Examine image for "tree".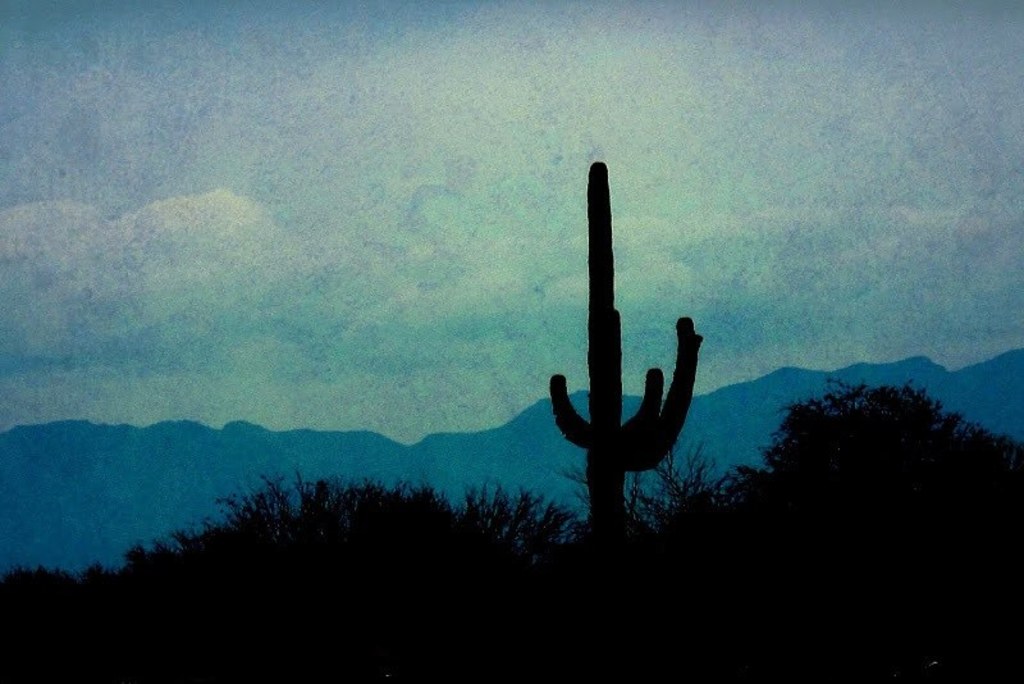
Examination result: <bbox>741, 365, 977, 524</bbox>.
